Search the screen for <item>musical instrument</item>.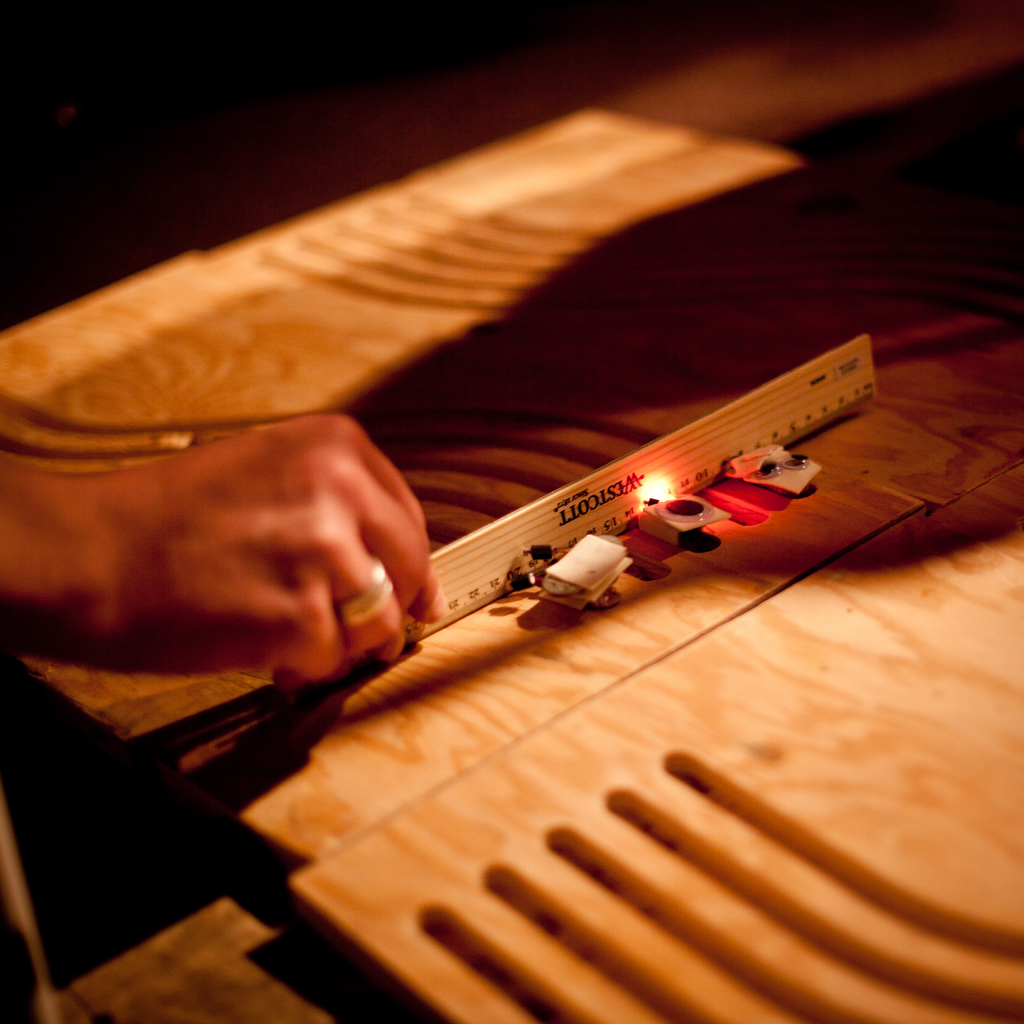
Found at left=0, top=0, right=1023, bottom=1023.
